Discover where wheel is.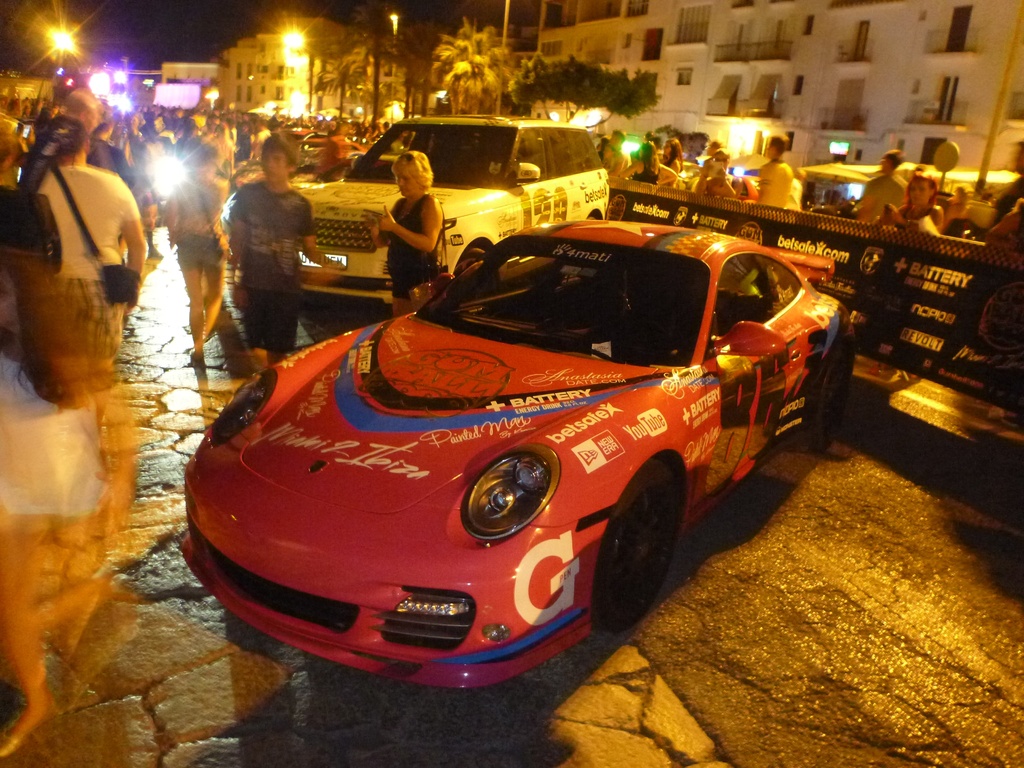
Discovered at 813, 346, 847, 454.
